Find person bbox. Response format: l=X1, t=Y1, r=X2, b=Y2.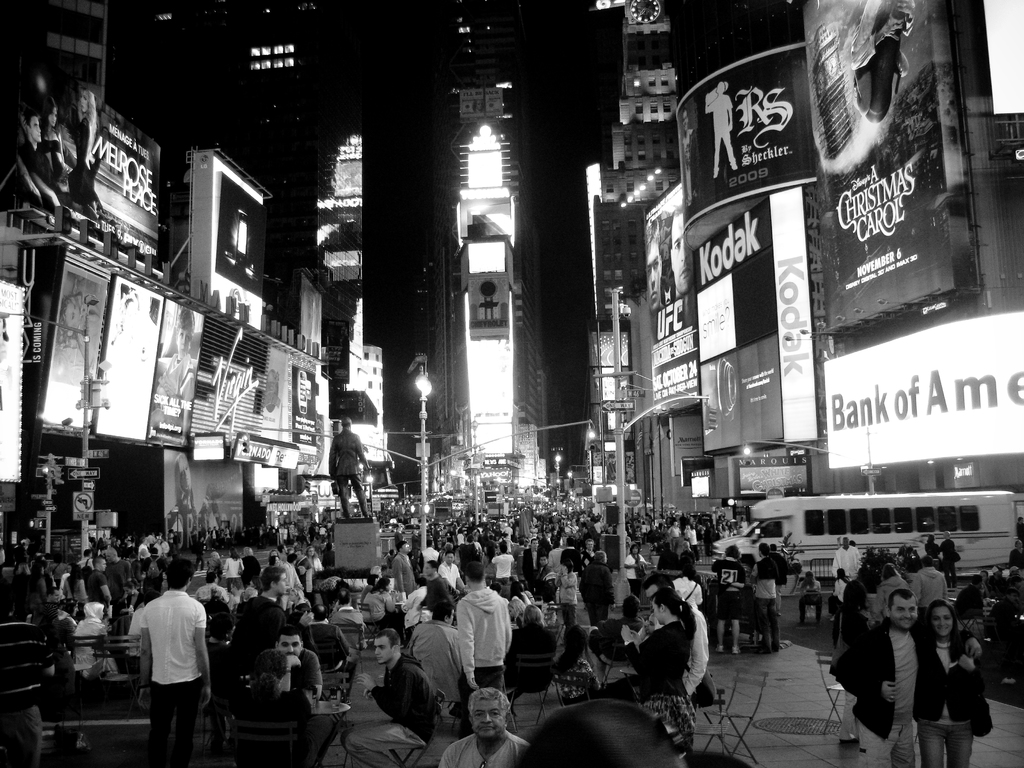
l=328, t=412, r=374, b=516.
